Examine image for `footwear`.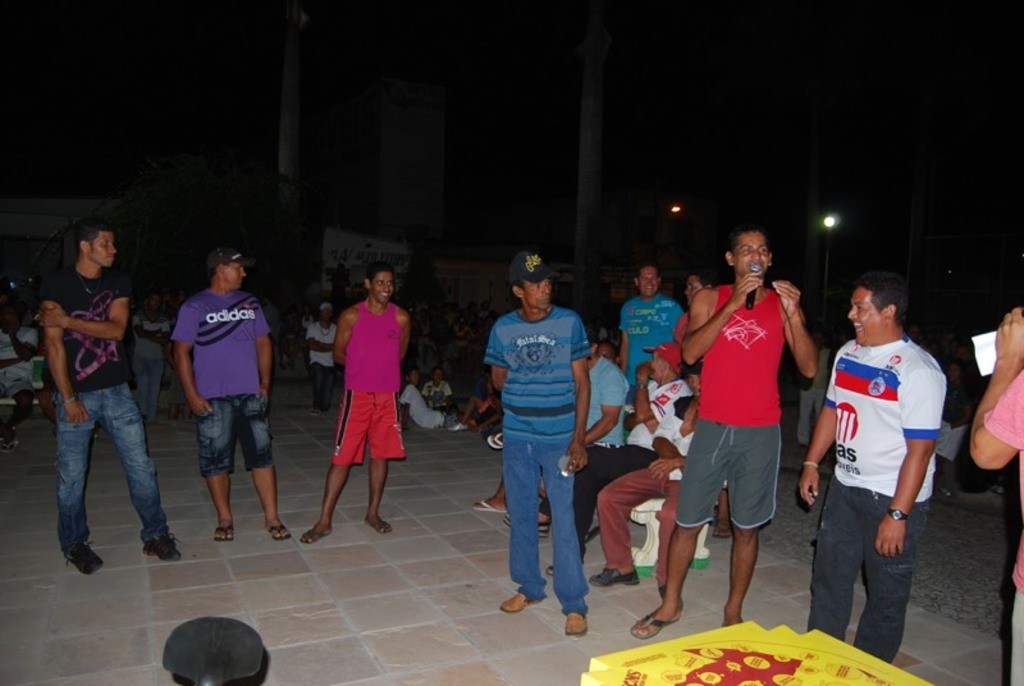
Examination result: box=[502, 591, 540, 614].
